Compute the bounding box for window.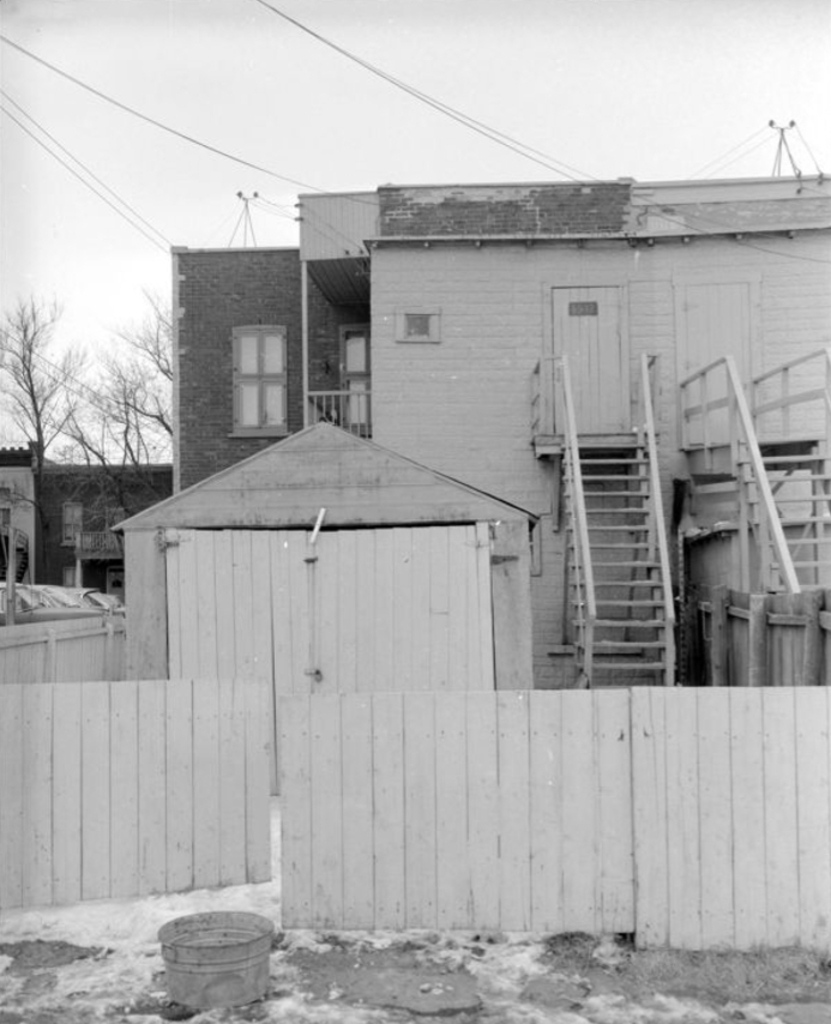
(left=224, top=300, right=300, bottom=420).
